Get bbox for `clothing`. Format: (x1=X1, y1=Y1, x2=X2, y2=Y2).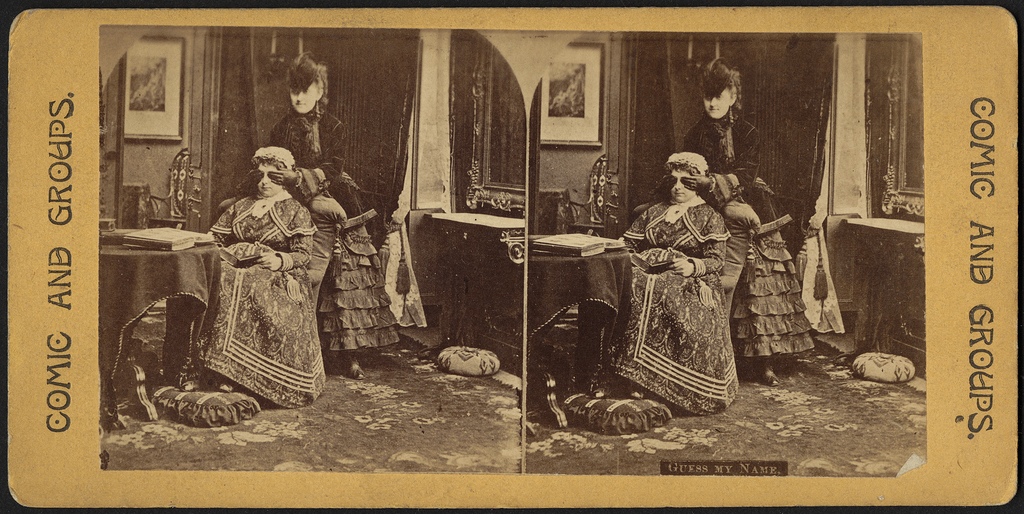
(x1=268, y1=110, x2=404, y2=351).
